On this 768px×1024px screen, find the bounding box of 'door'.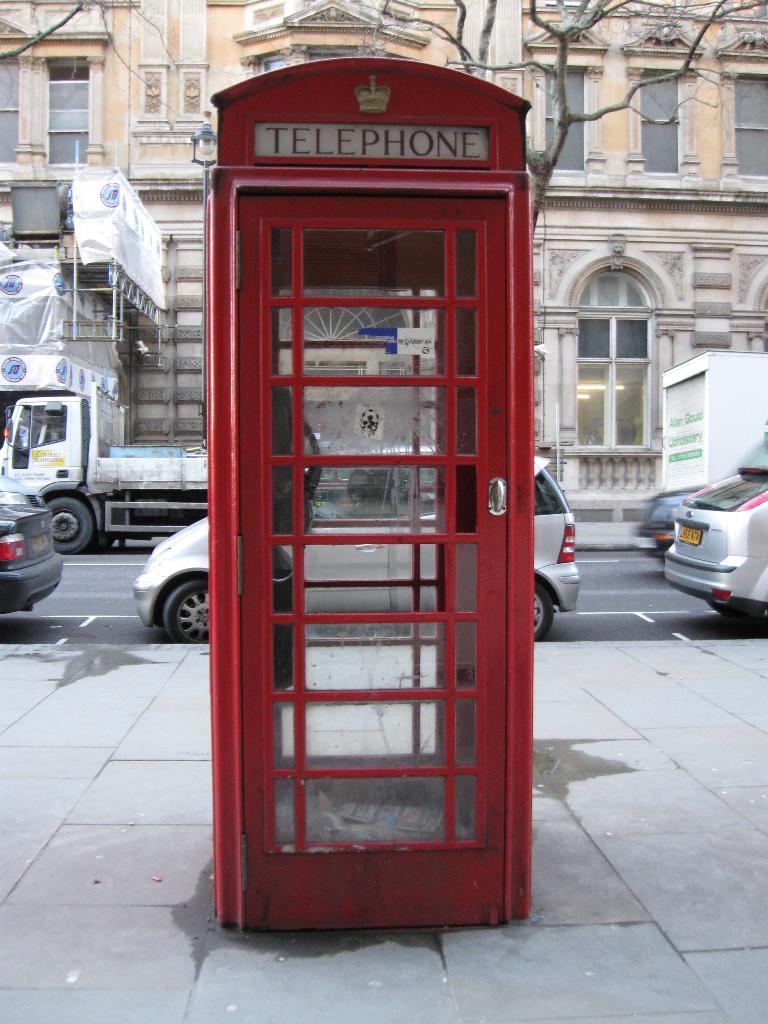
Bounding box: select_region(198, 113, 531, 895).
